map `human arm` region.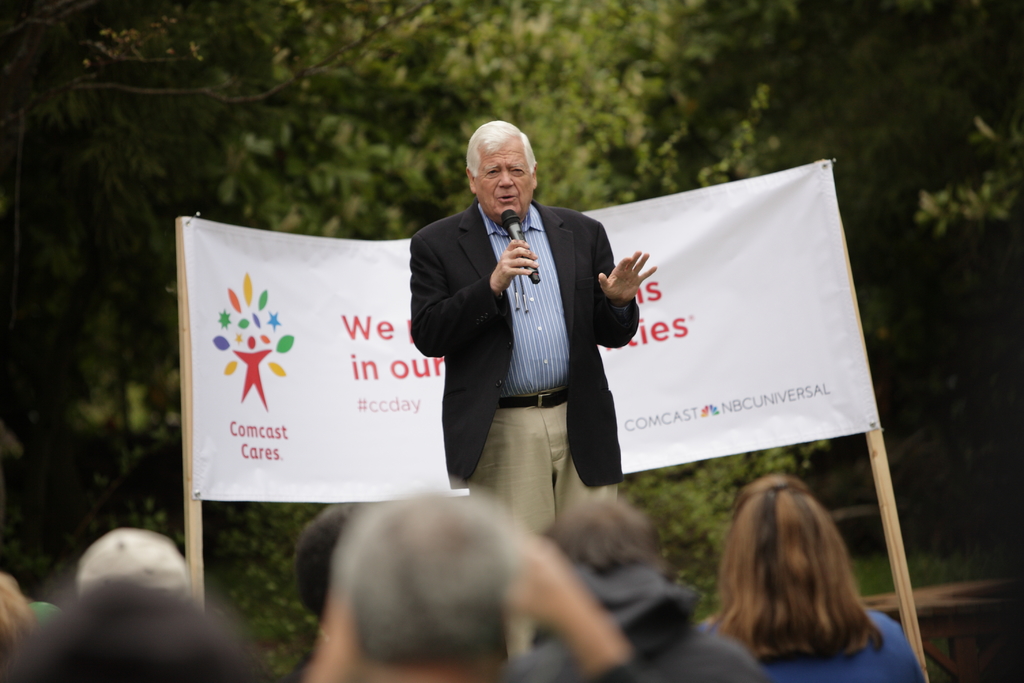
Mapped to 511,536,644,682.
